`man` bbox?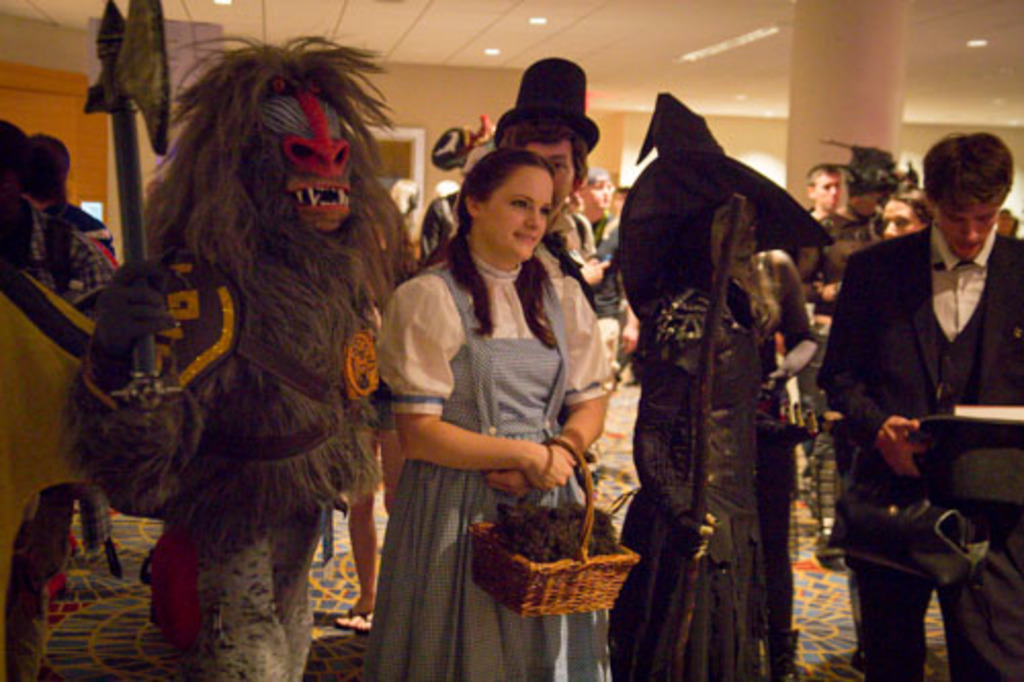
(left=0, top=115, right=121, bottom=680)
